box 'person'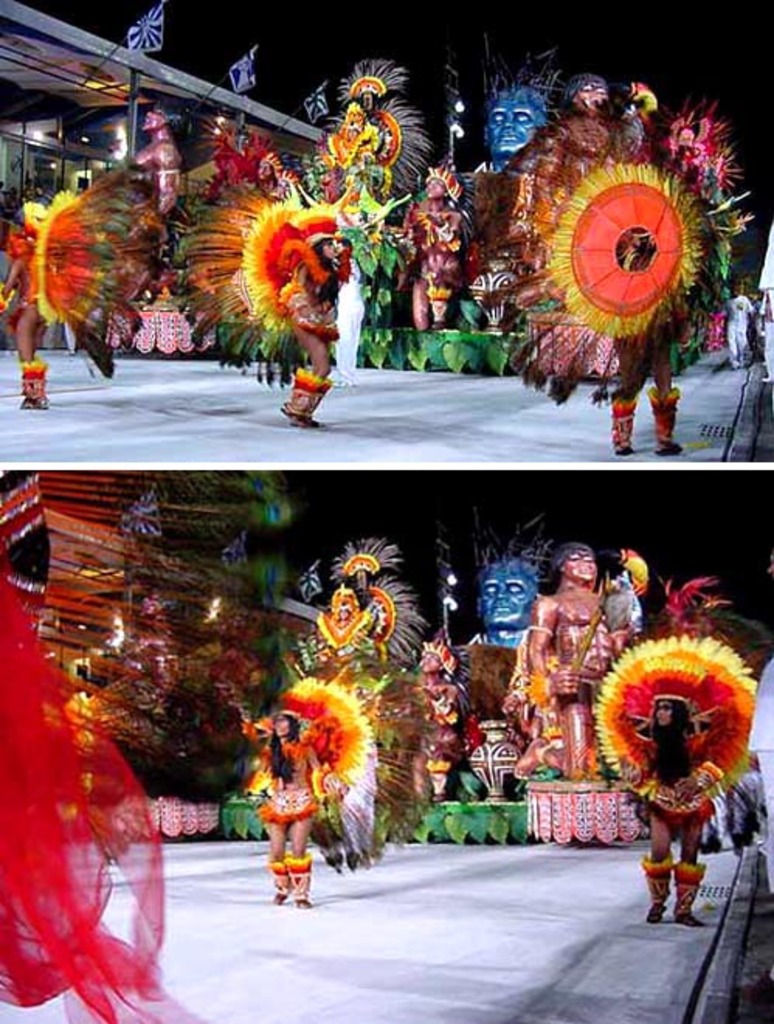
box=[476, 546, 534, 752]
